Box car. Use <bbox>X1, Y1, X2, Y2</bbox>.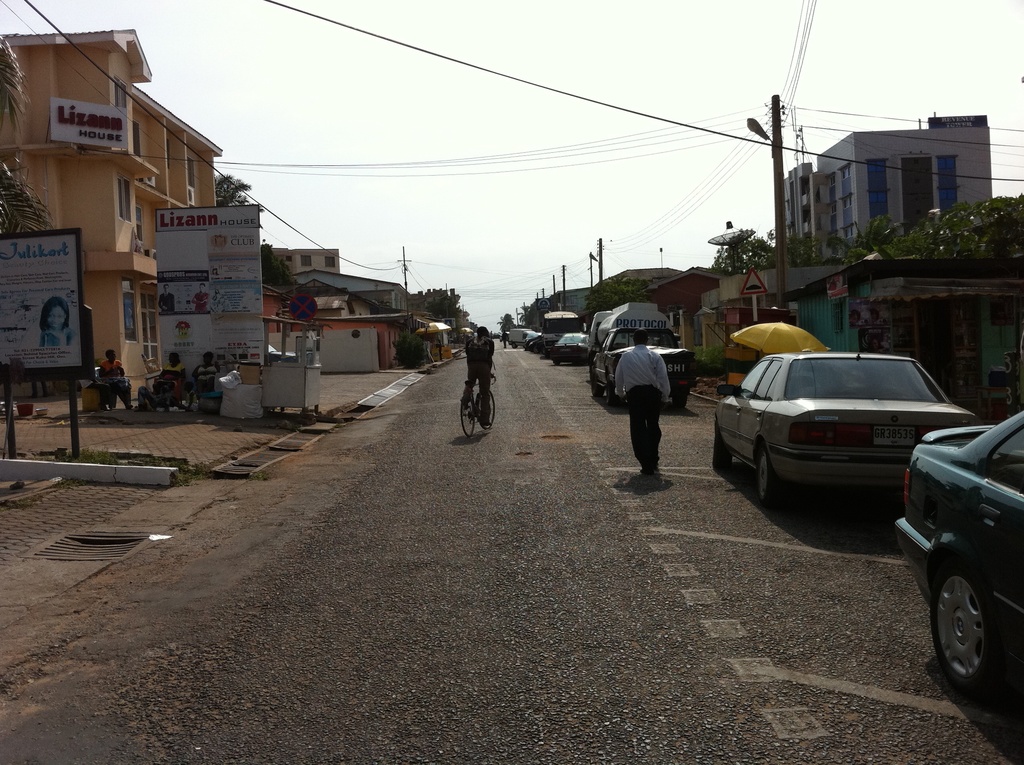
<bbox>712, 334, 979, 506</bbox>.
